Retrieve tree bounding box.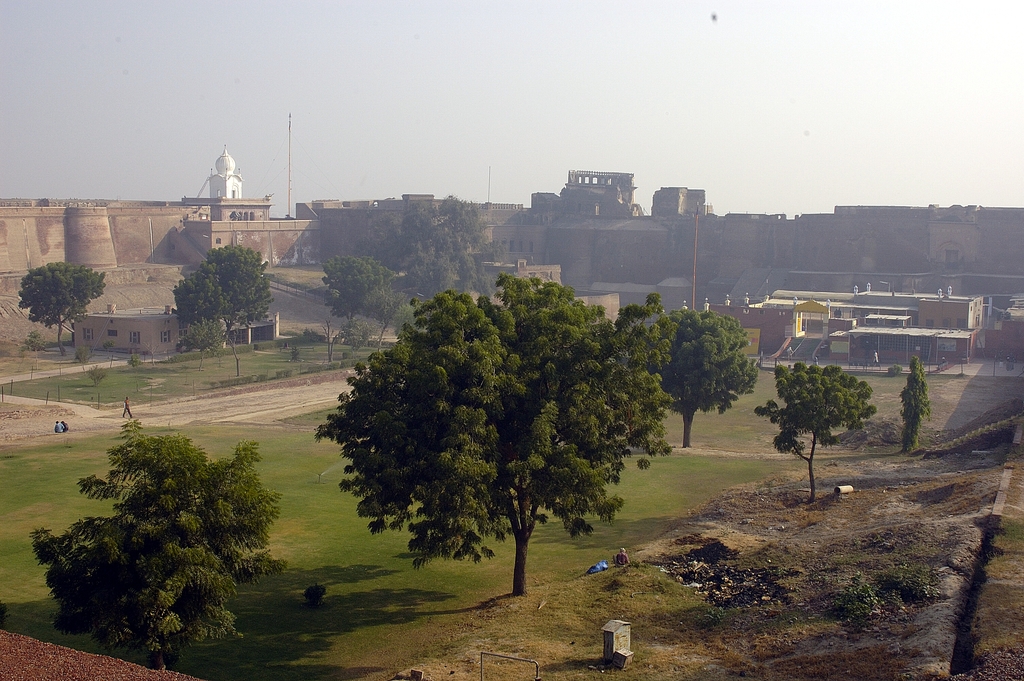
Bounding box: 661/310/766/448.
